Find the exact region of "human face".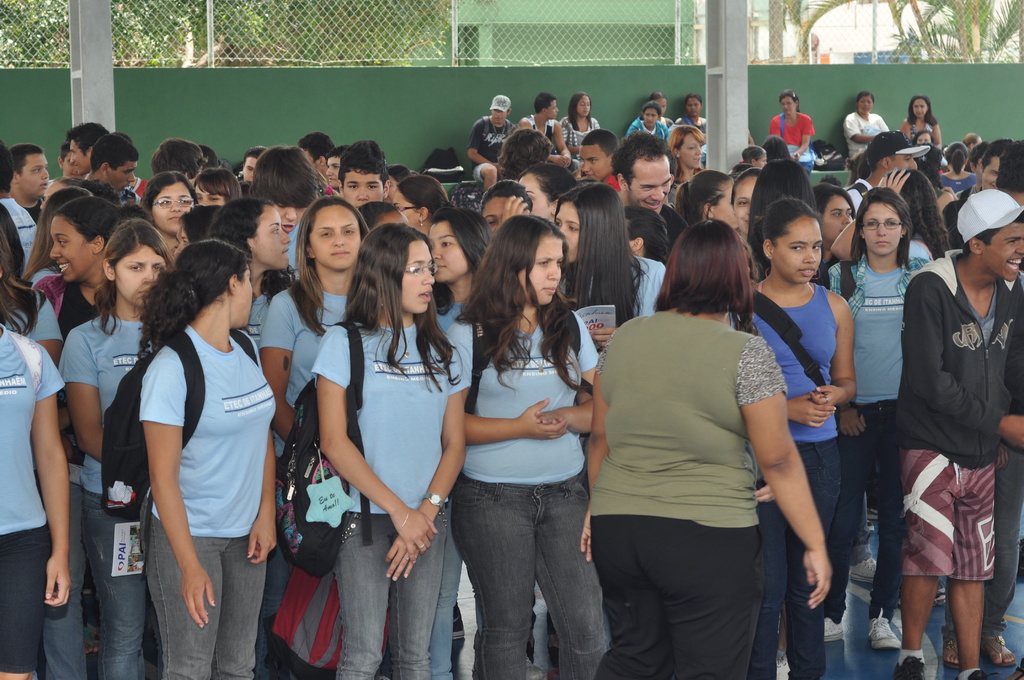
Exact region: box(308, 205, 360, 269).
